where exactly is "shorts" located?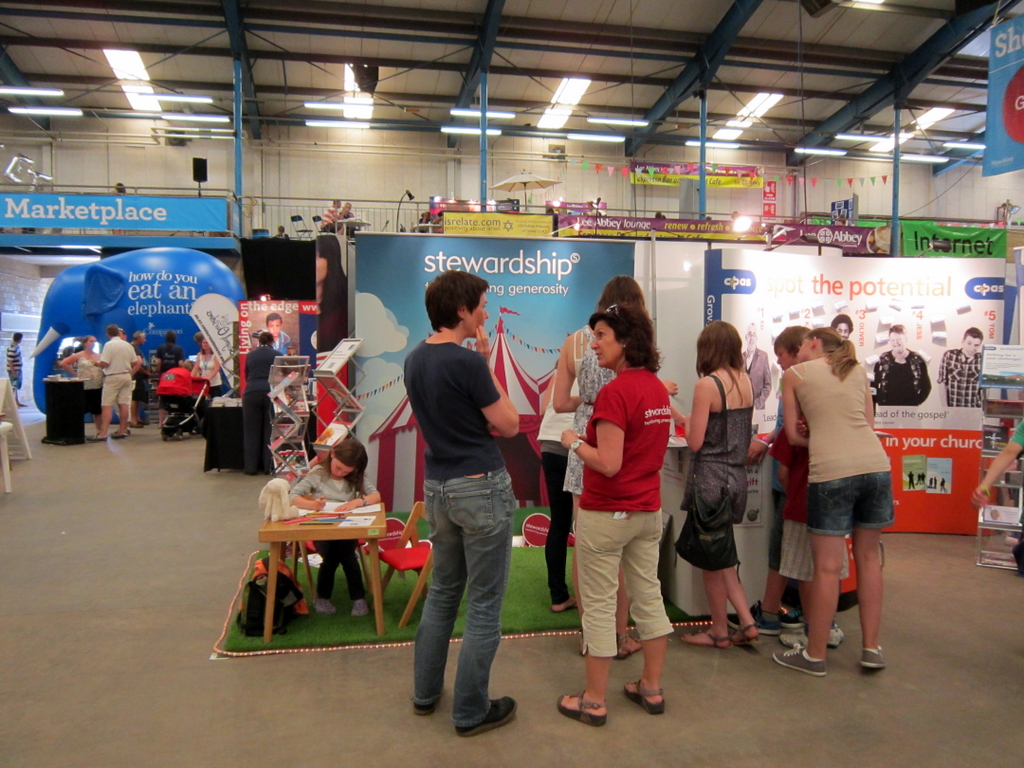
Its bounding box is (x1=5, y1=366, x2=24, y2=394).
